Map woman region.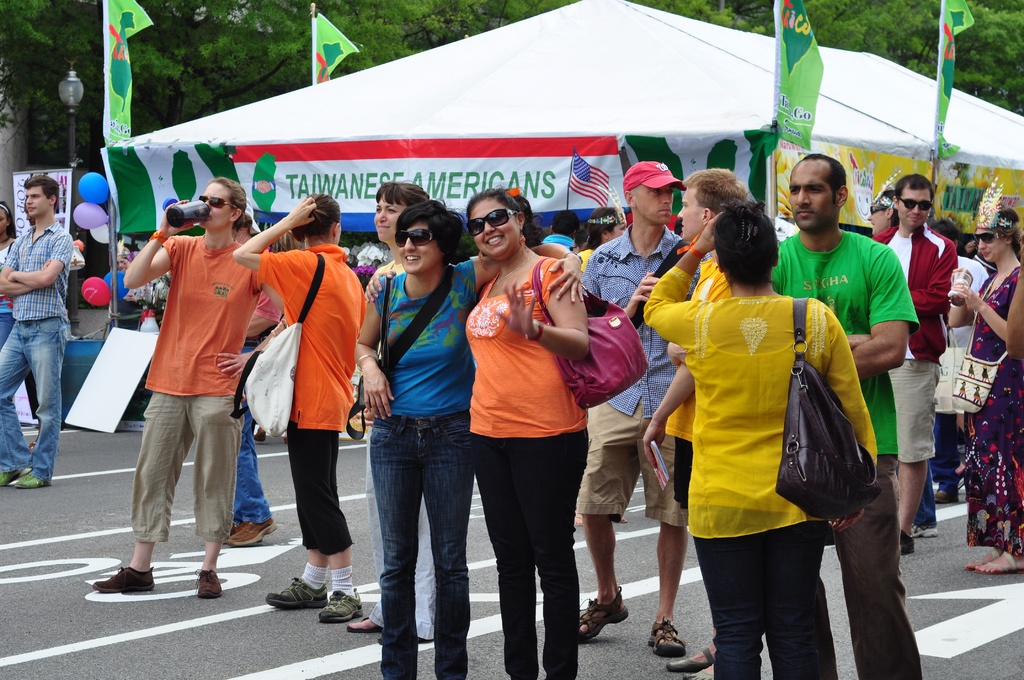
Mapped to bbox=[345, 179, 435, 649].
